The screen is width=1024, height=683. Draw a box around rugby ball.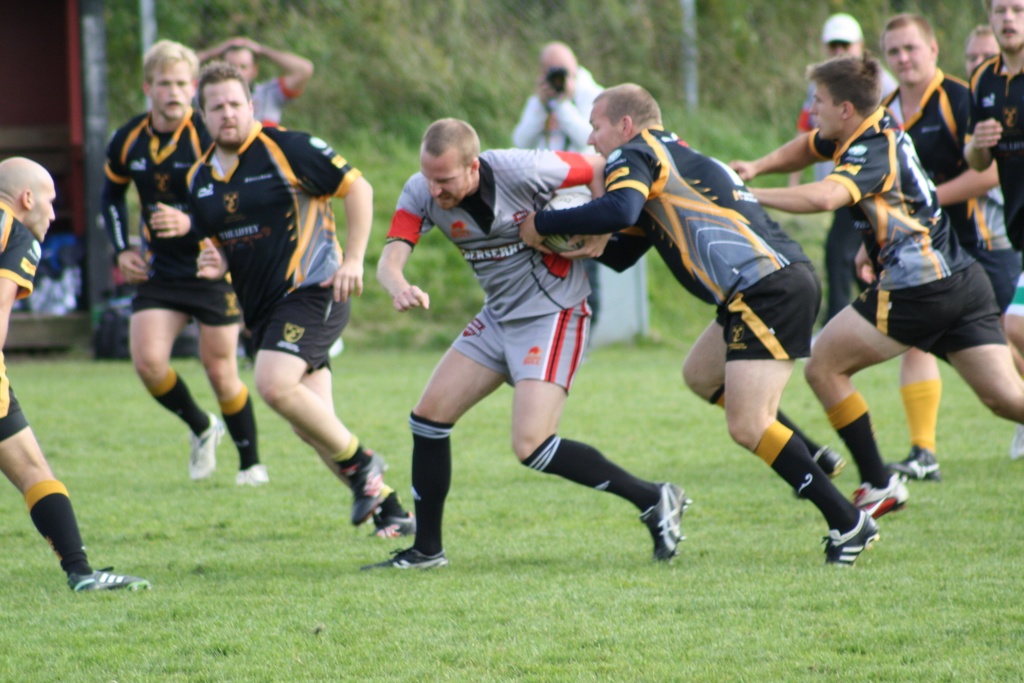
crop(542, 189, 595, 255).
